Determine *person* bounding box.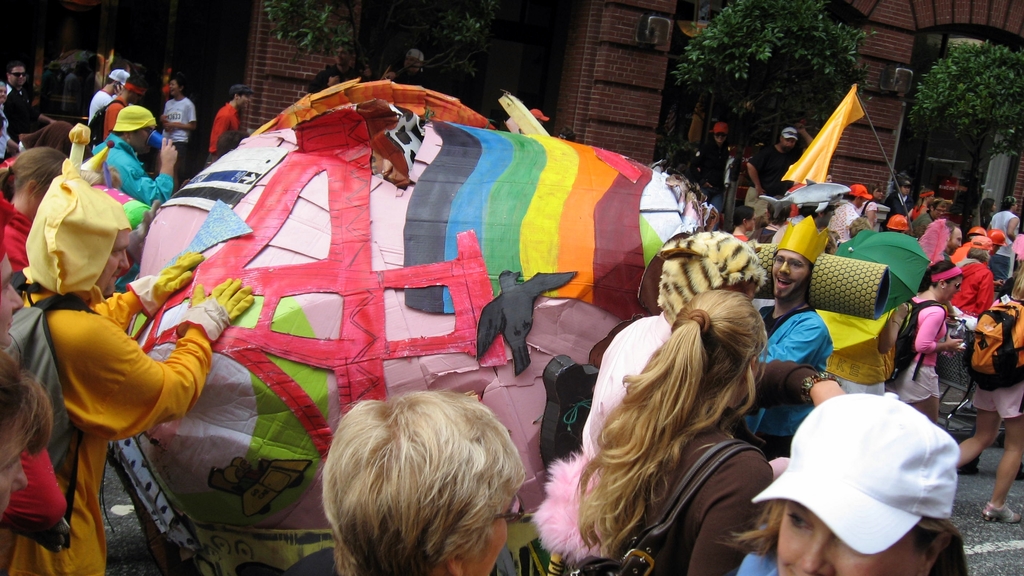
Determined: detection(744, 120, 812, 214).
